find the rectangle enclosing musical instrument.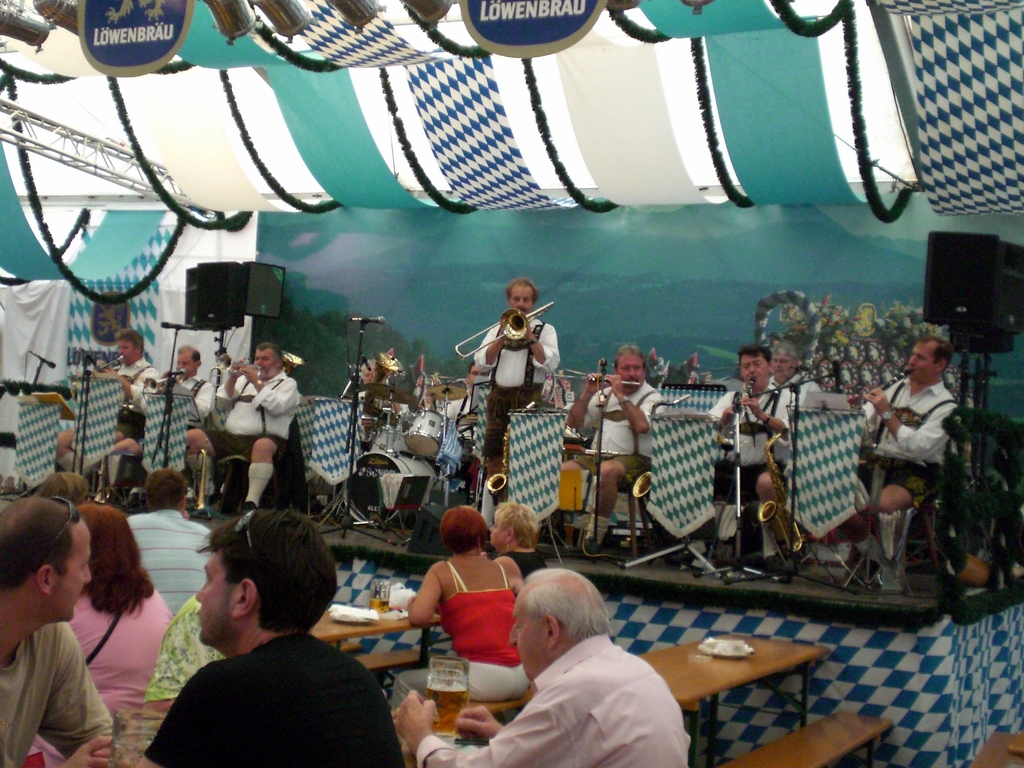
Rect(455, 301, 555, 361).
